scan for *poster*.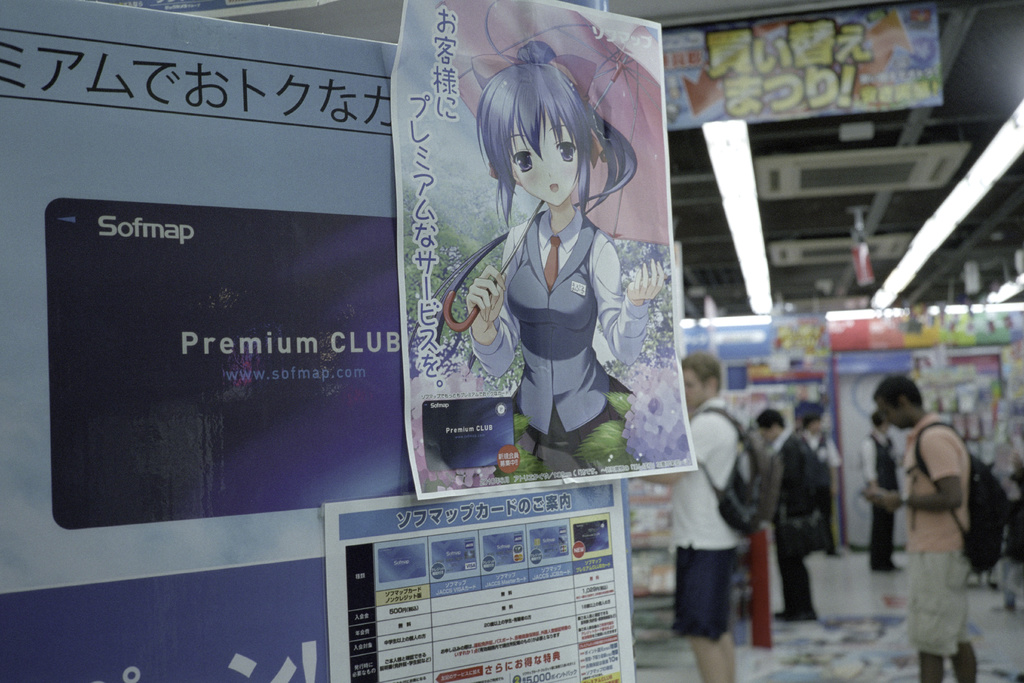
Scan result: locate(825, 304, 1023, 541).
